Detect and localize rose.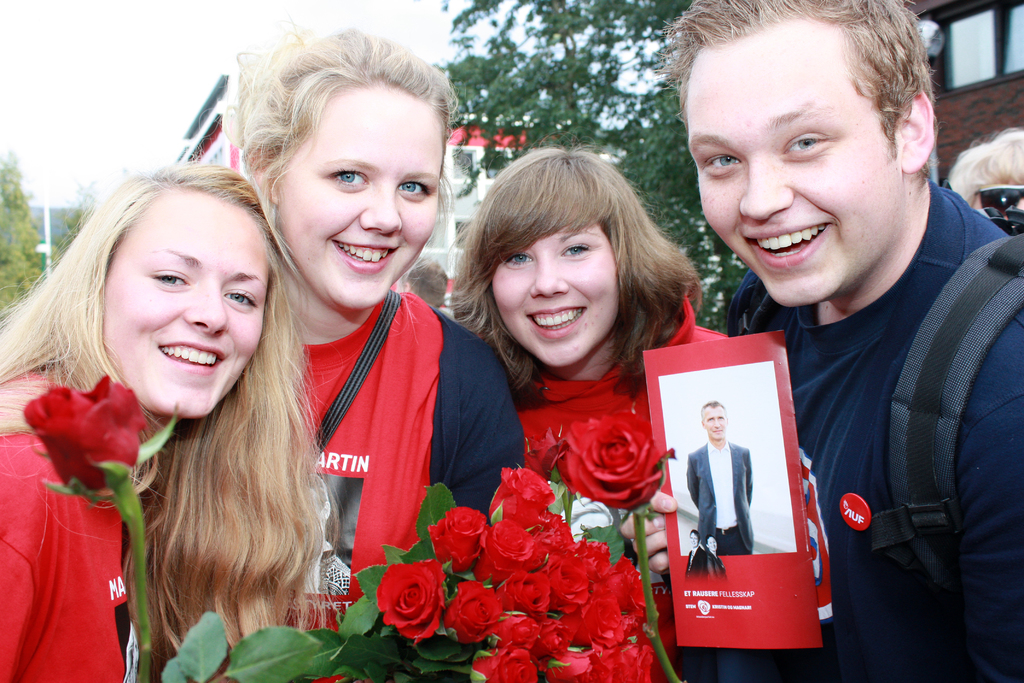
Localized at <box>557,409,675,511</box>.
